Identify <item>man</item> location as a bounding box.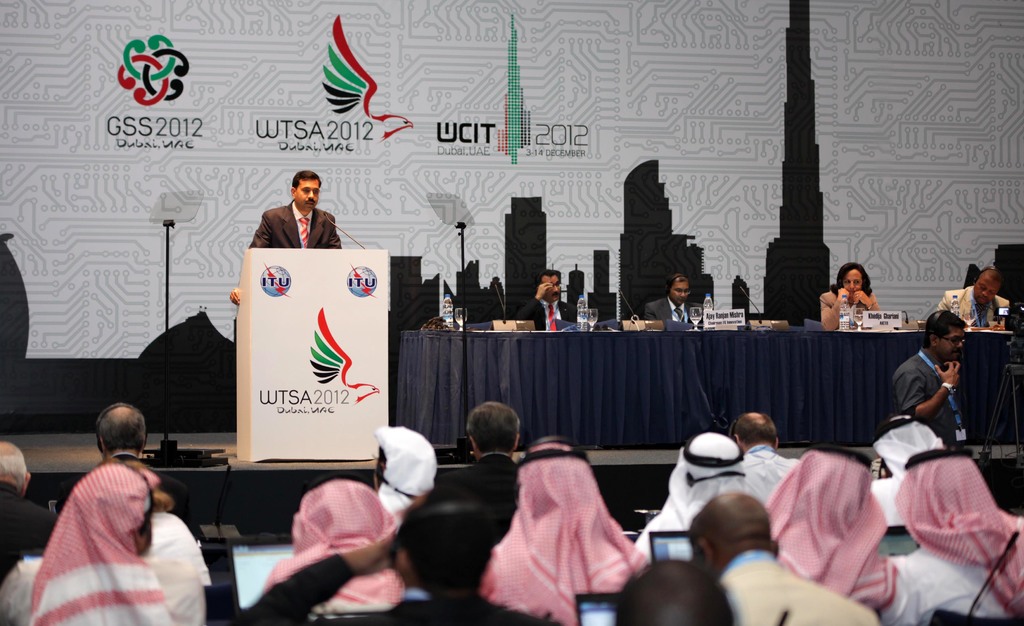
[x1=449, y1=402, x2=525, y2=512].
